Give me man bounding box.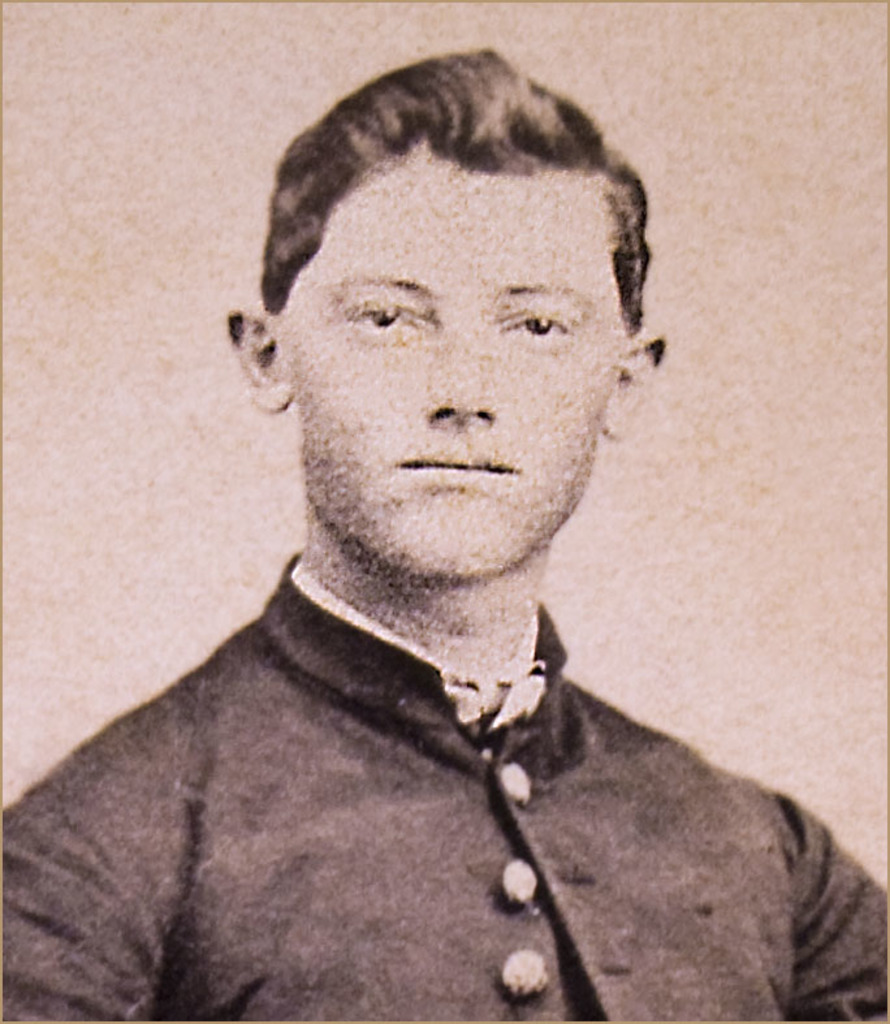
0,47,889,1023.
